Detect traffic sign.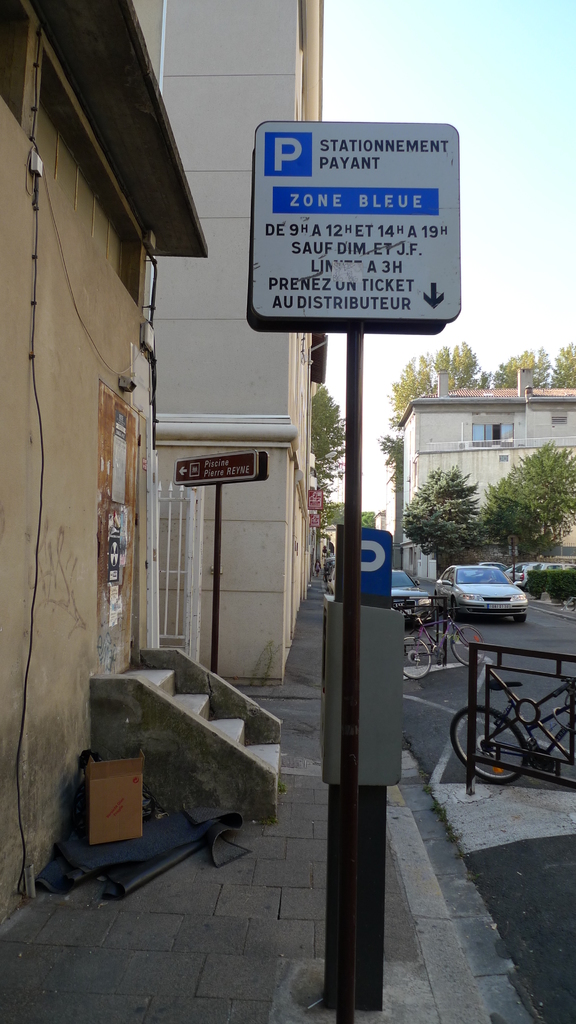
Detected at BBox(245, 125, 460, 335).
